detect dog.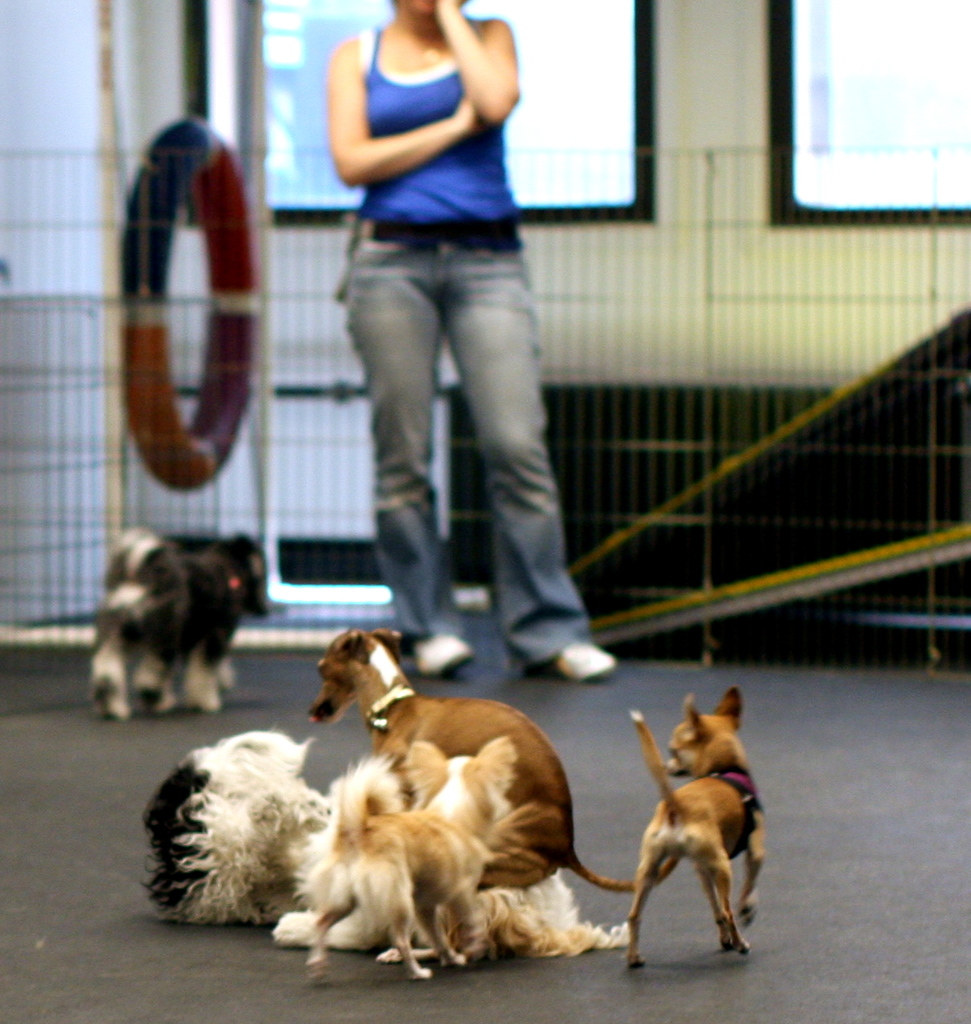
Detected at box=[296, 737, 525, 988].
